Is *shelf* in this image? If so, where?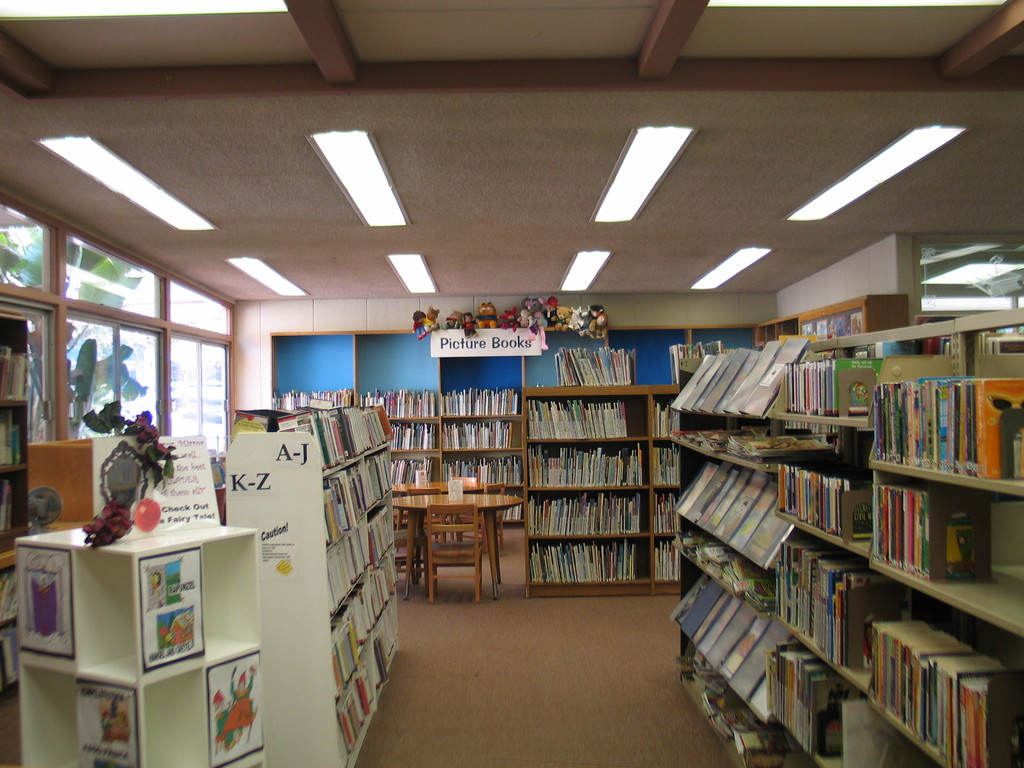
Yes, at pyautogui.locateOnScreen(760, 325, 769, 344).
